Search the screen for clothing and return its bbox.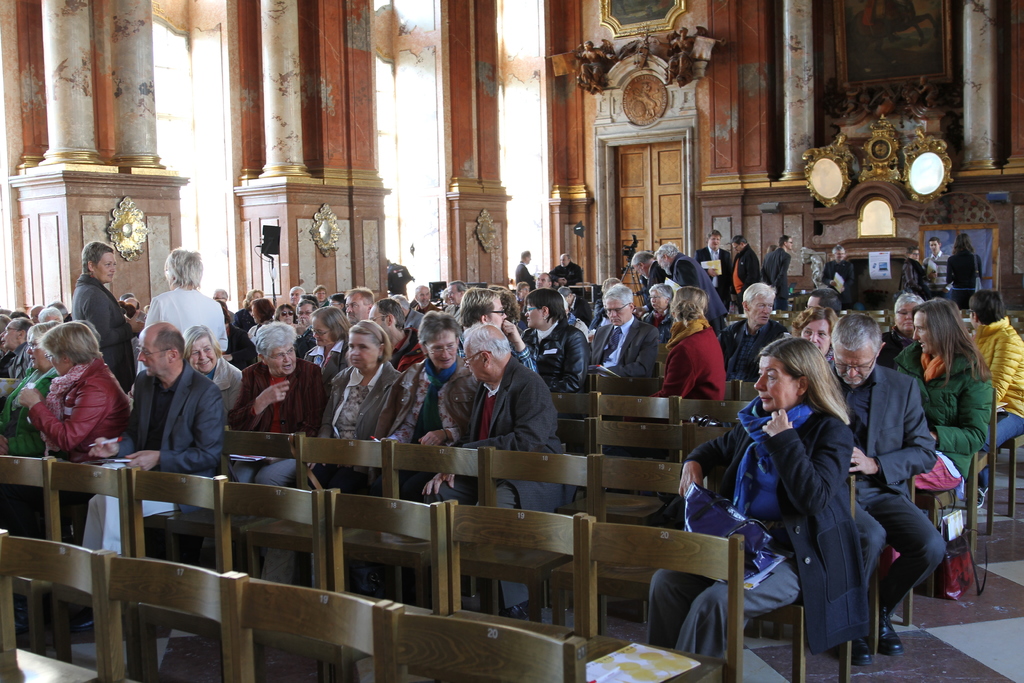
Found: (199, 354, 241, 388).
